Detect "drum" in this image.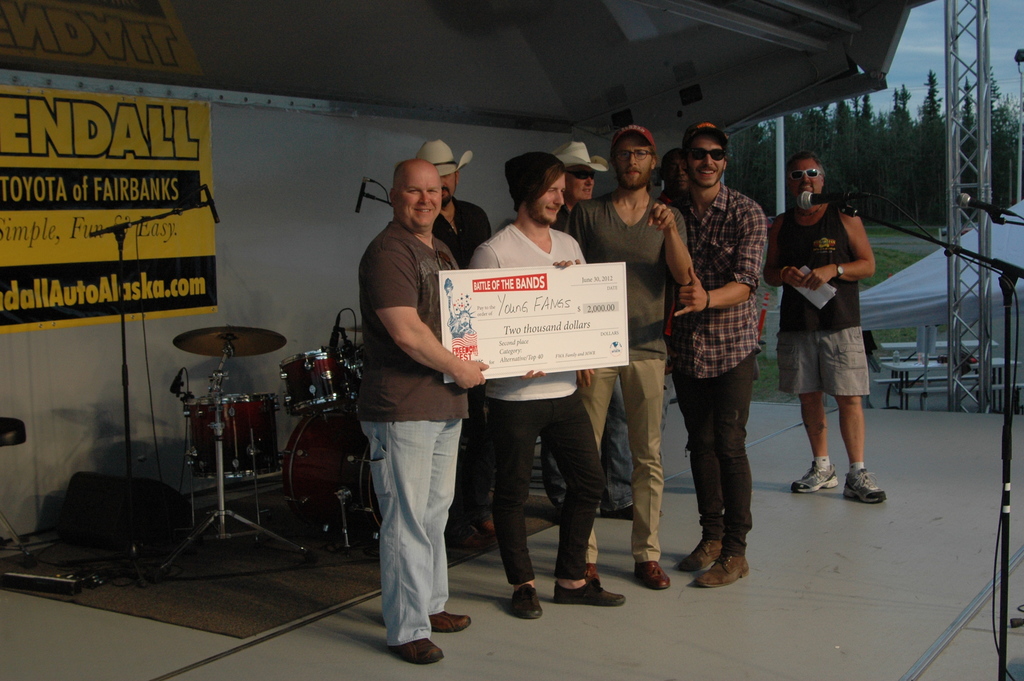
Detection: box(283, 406, 380, 540).
